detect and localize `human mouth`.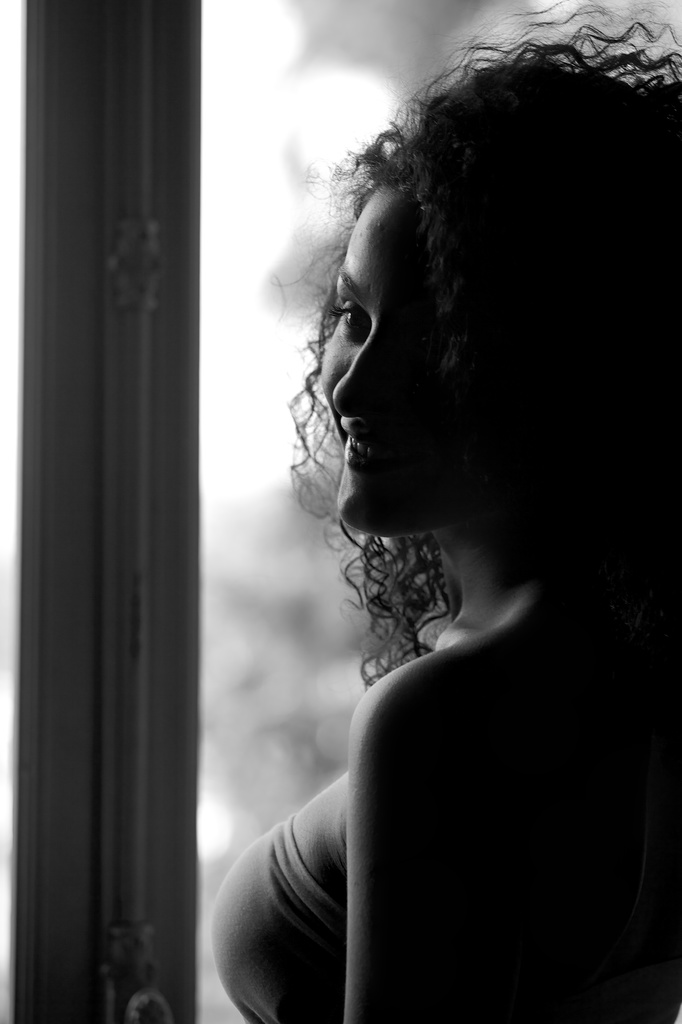
Localized at bbox=(344, 422, 386, 461).
